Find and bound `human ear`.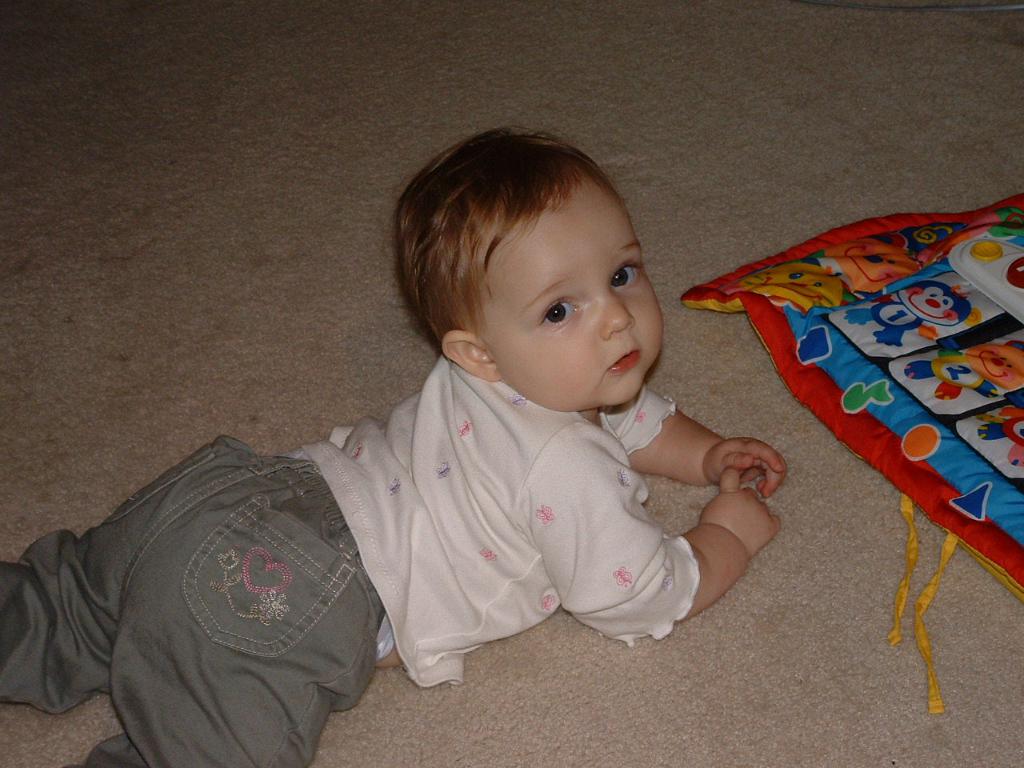
Bound: <box>442,330,502,384</box>.
